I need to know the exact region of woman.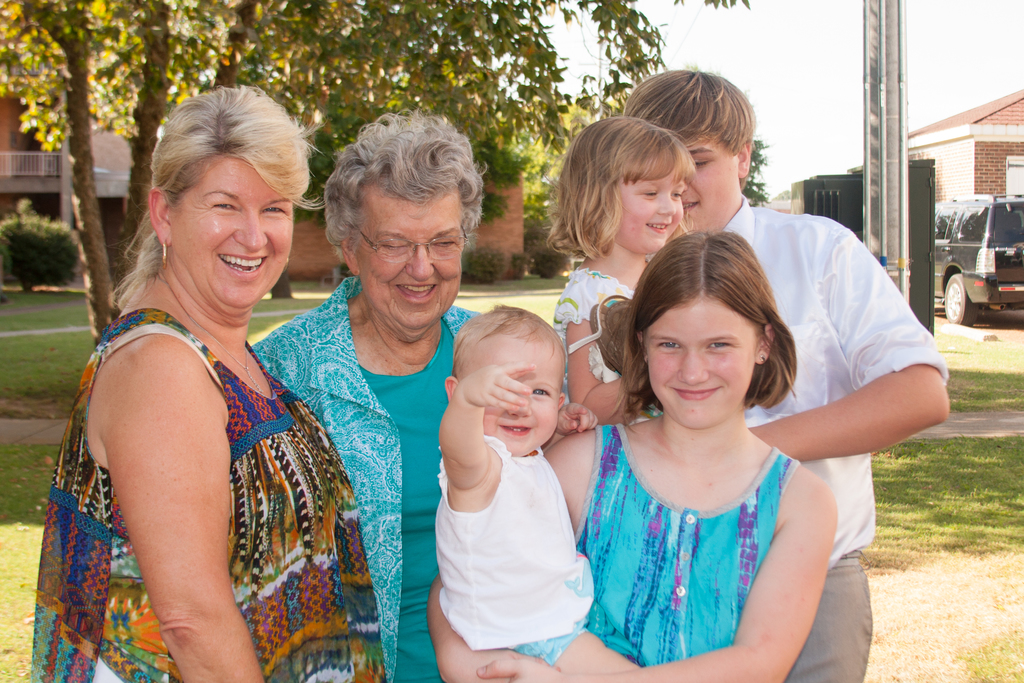
Region: 40, 103, 371, 676.
